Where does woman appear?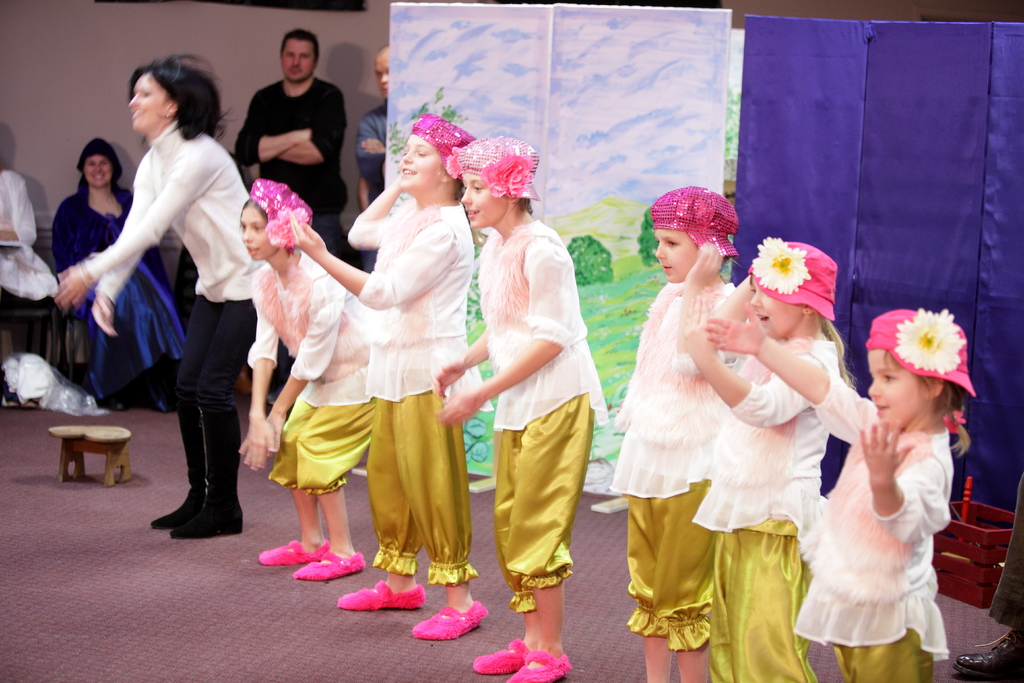
Appears at (left=47, top=136, right=190, bottom=415).
